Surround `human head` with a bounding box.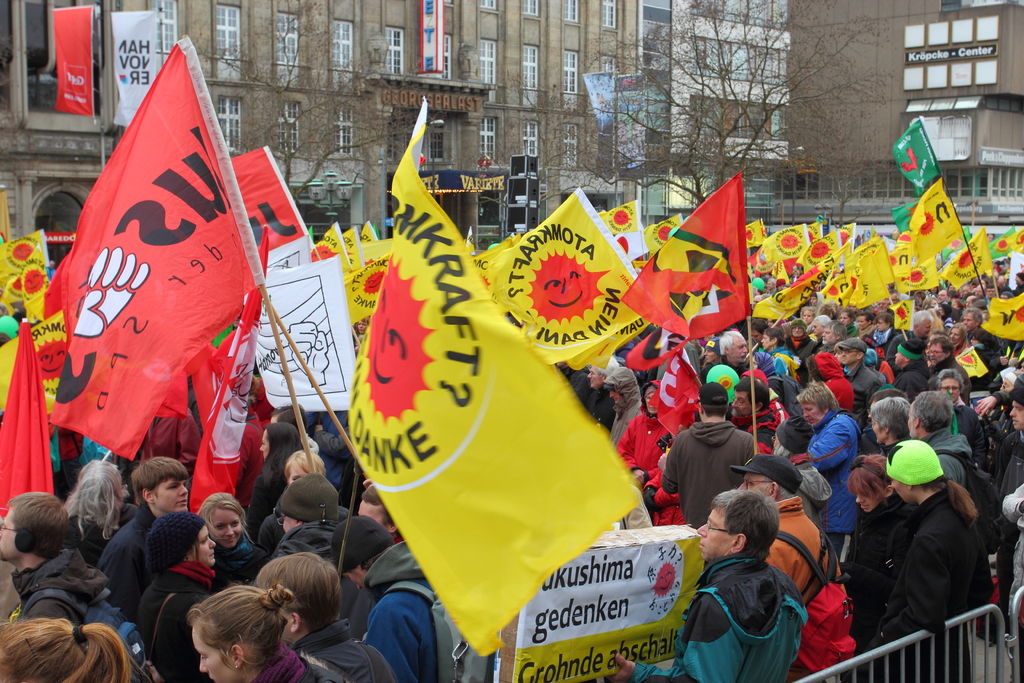
bbox=(609, 366, 644, 409).
